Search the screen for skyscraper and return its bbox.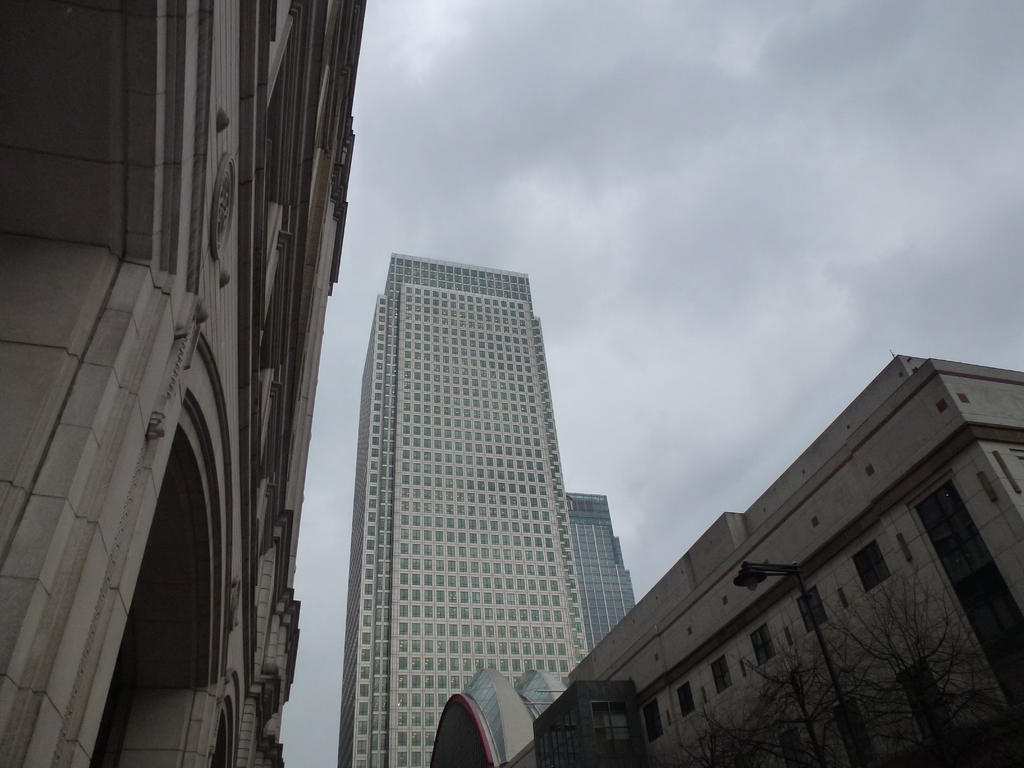
Found: <bbox>426, 350, 1023, 767</bbox>.
